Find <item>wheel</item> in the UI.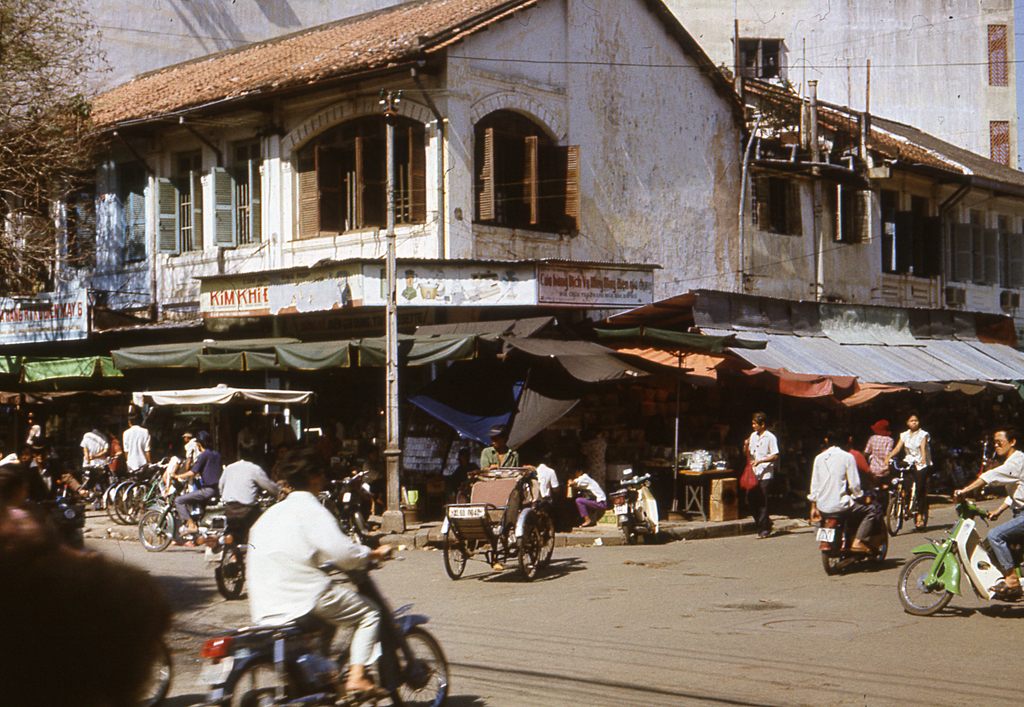
UI element at 622 515 638 545.
